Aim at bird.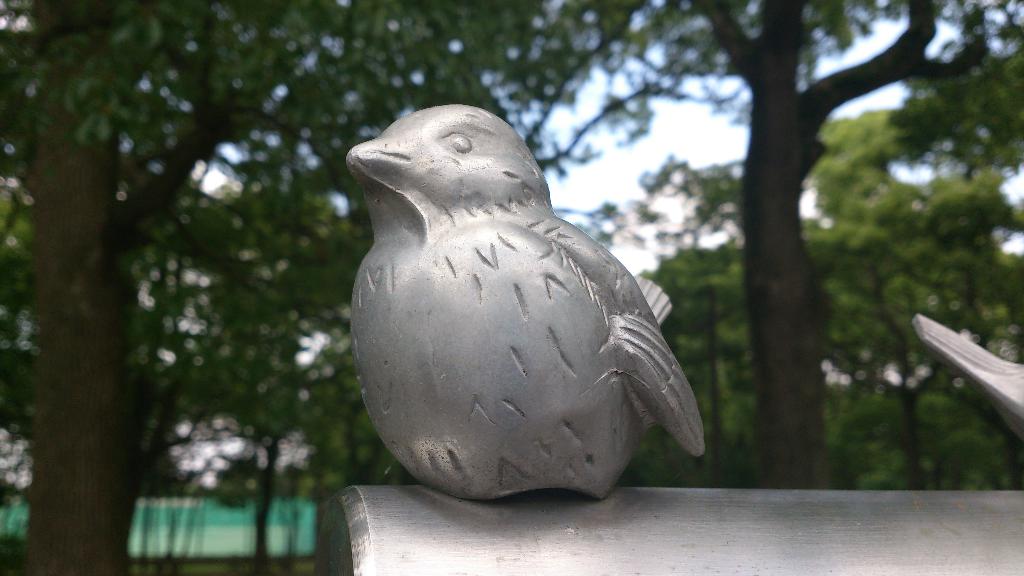
Aimed at rect(911, 316, 1023, 435).
